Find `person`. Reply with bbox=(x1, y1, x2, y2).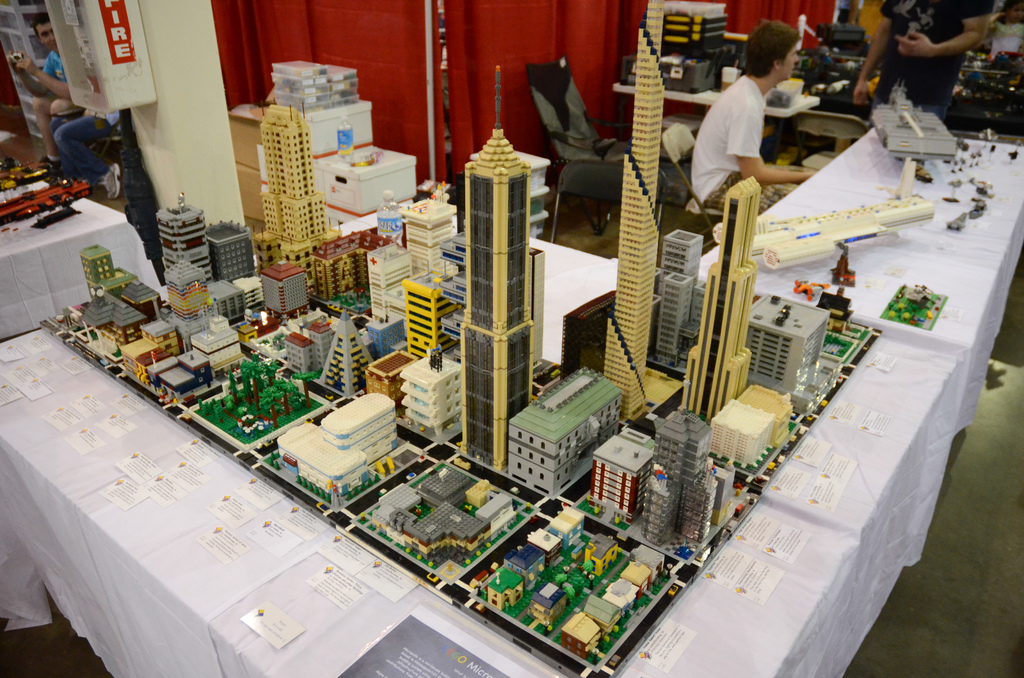
bbox=(8, 12, 72, 175).
